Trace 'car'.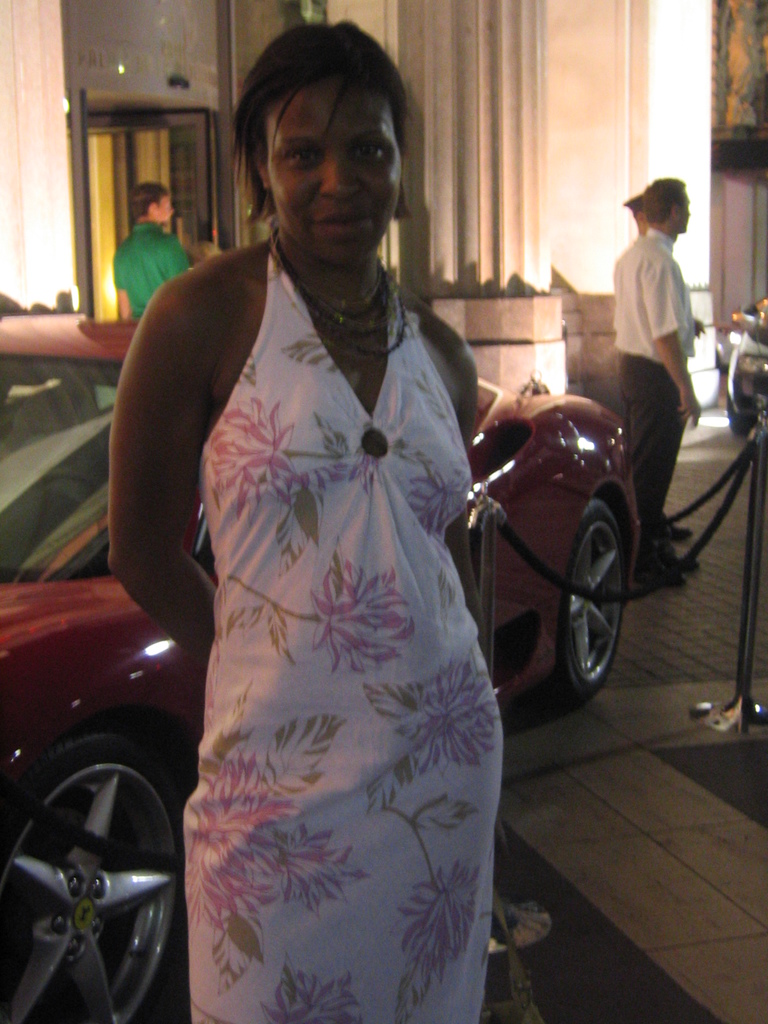
Traced to 723 300 767 438.
